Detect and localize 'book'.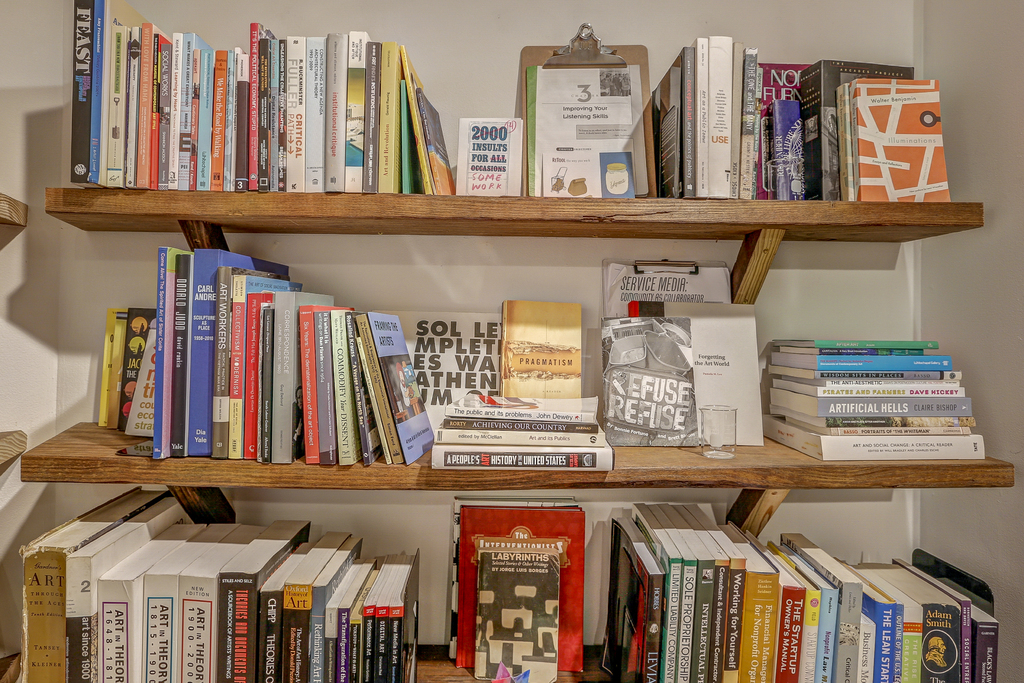
Localized at locate(451, 501, 585, 675).
